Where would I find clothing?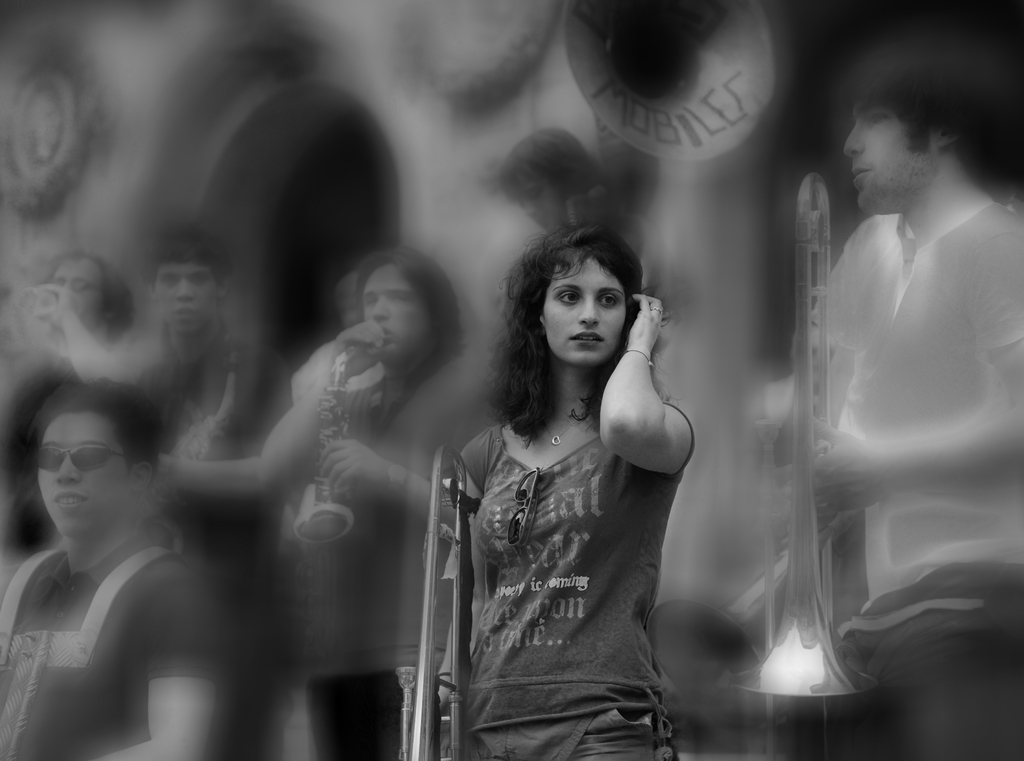
At 300, 666, 397, 760.
